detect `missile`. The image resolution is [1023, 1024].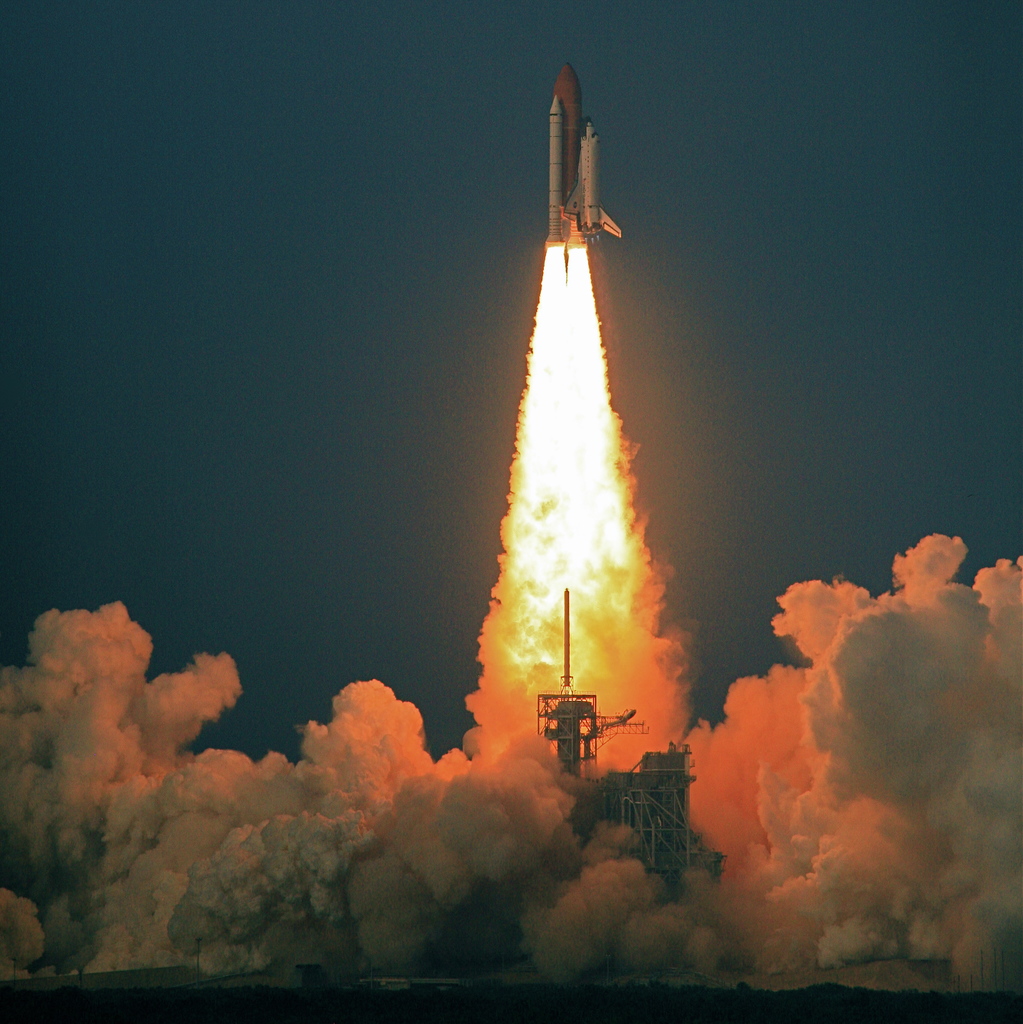
(x1=535, y1=63, x2=626, y2=254).
